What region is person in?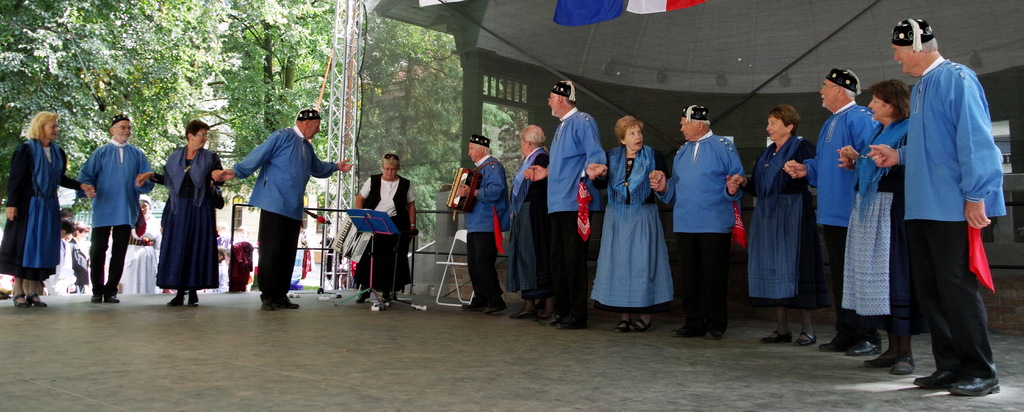
<region>660, 103, 744, 336</region>.
